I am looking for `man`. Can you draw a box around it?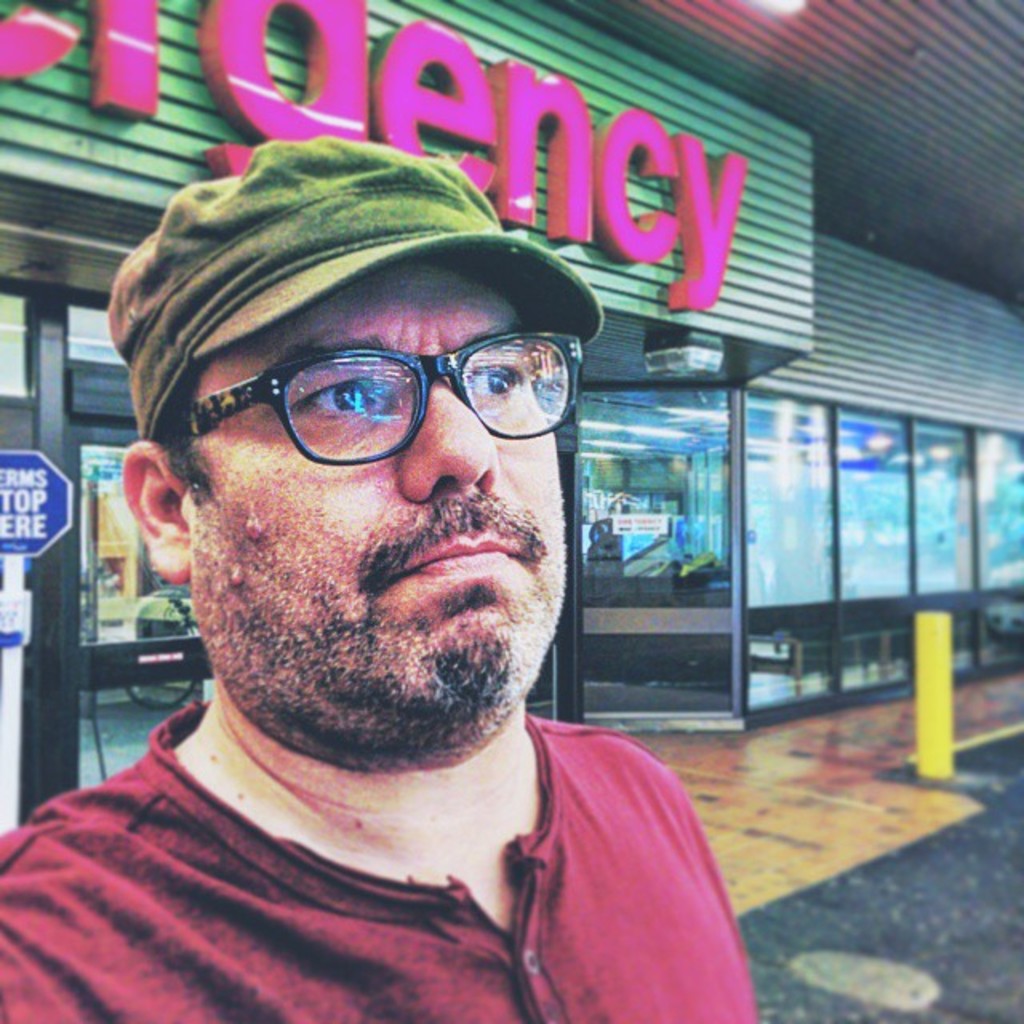
Sure, the bounding box is <region>2, 163, 827, 1003</region>.
